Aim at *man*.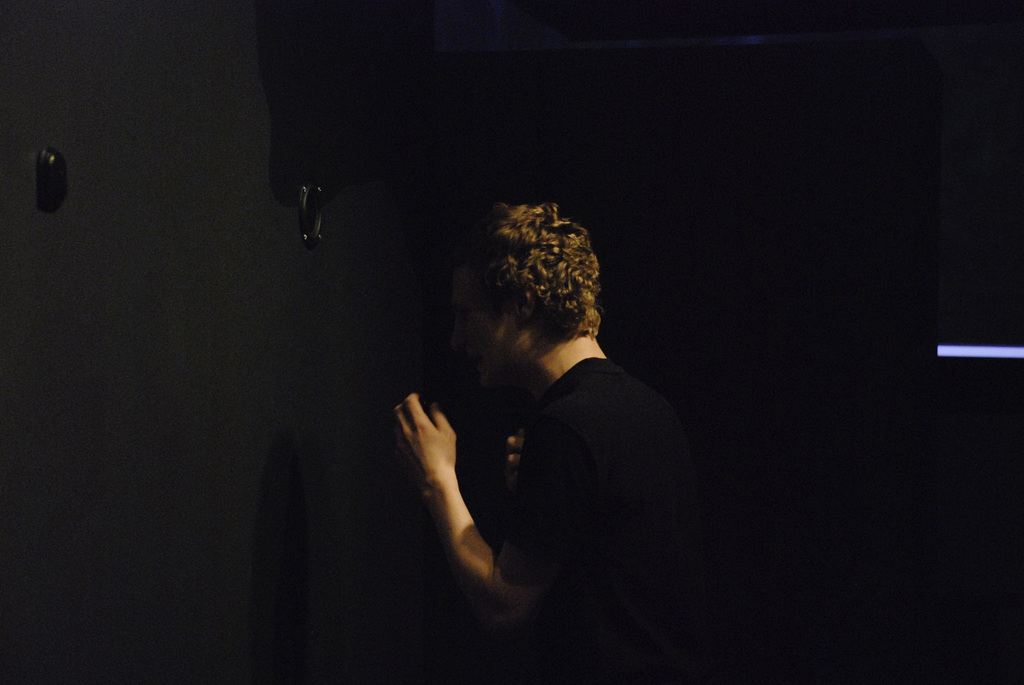
Aimed at 388:207:727:684.
